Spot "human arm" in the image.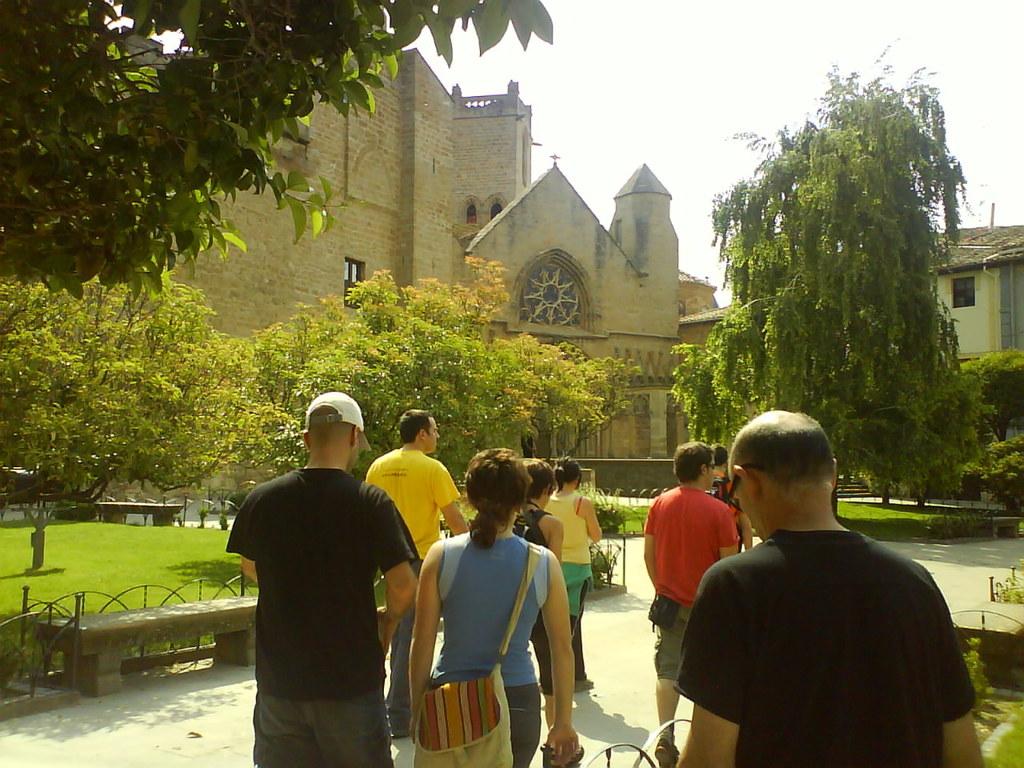
"human arm" found at crop(919, 565, 985, 767).
